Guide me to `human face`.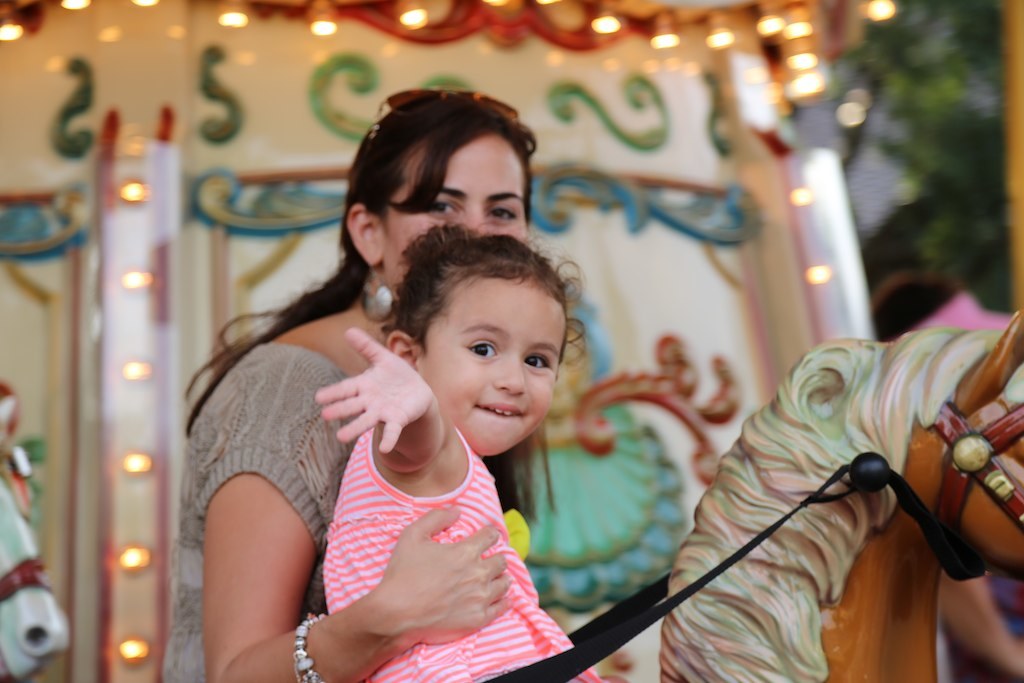
Guidance: detection(392, 129, 527, 304).
